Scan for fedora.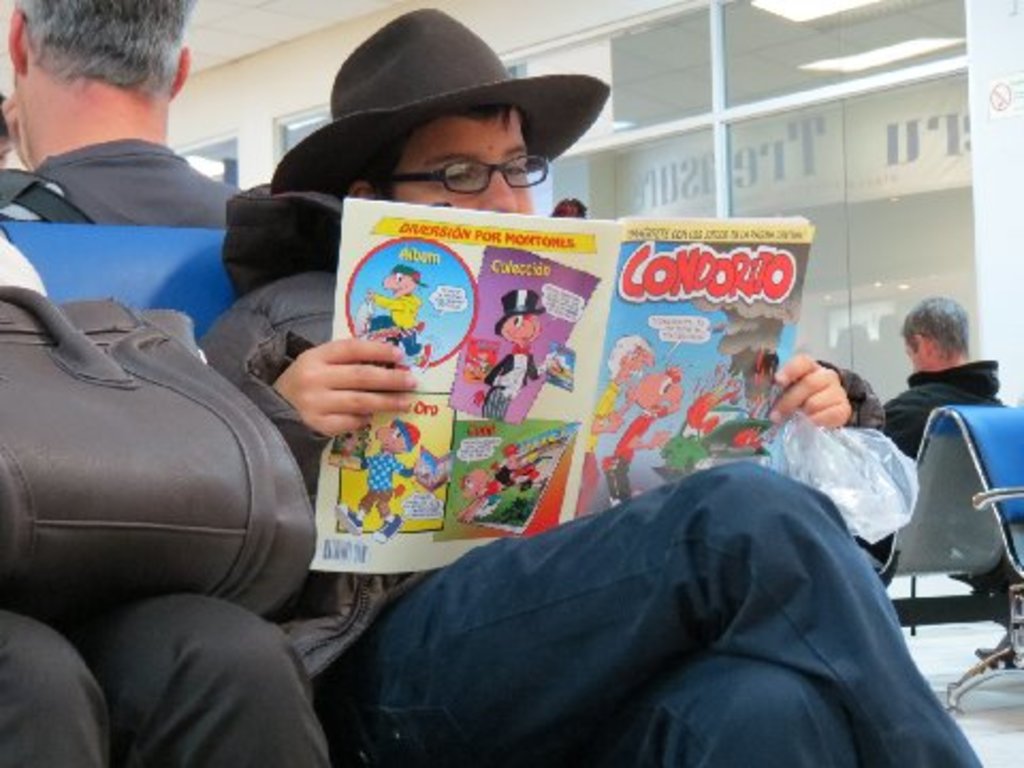
Scan result: 286:11:614:198.
